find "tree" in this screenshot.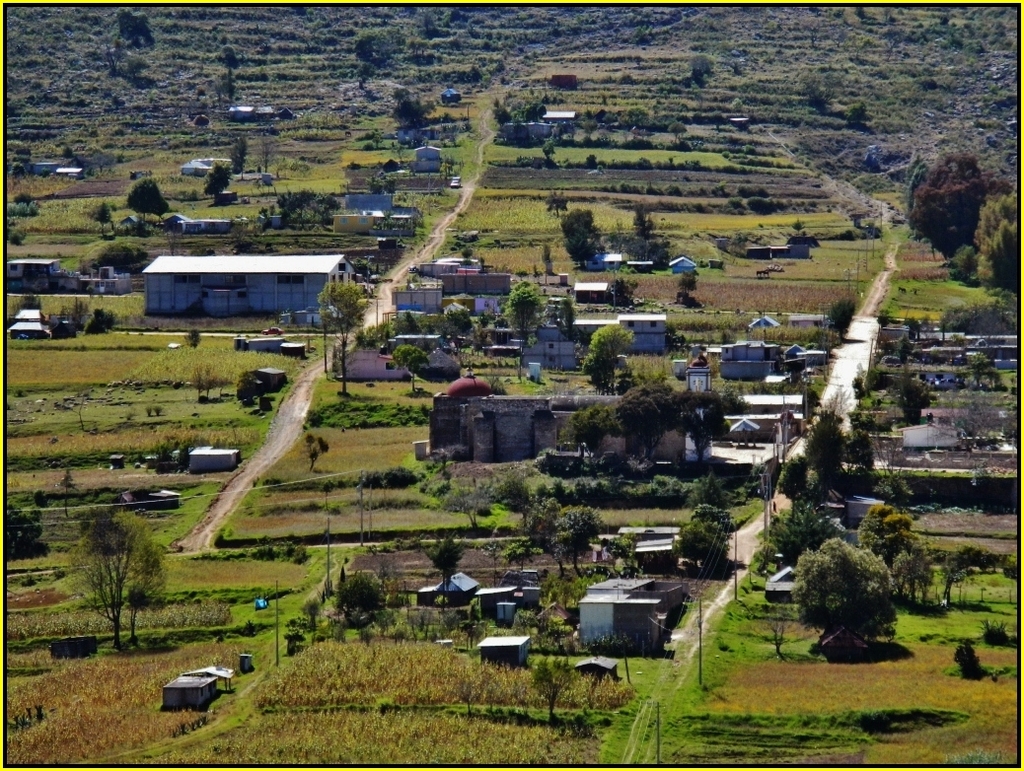
The bounding box for "tree" is pyautogui.locateOnScreen(314, 281, 360, 383).
